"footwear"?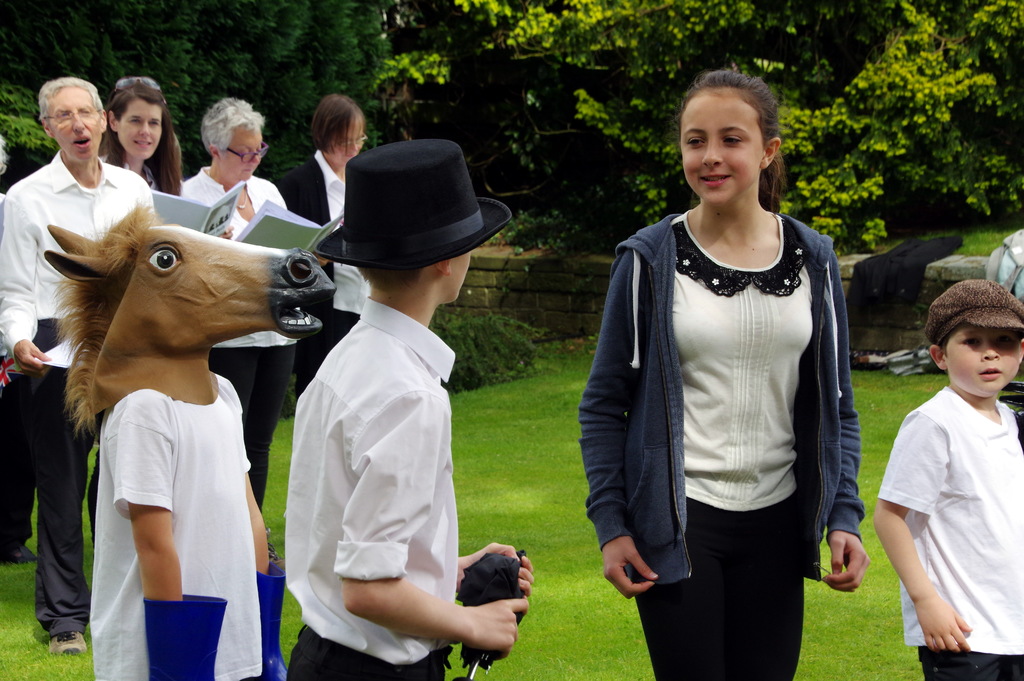
[9, 542, 39, 566]
